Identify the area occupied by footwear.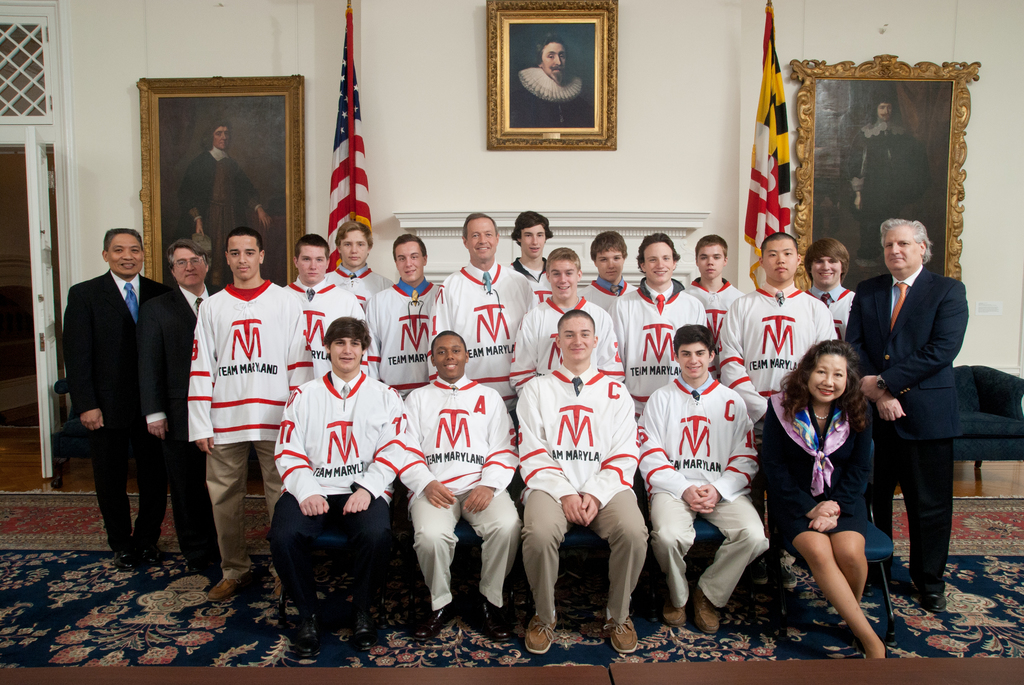
Area: left=271, top=577, right=285, bottom=599.
